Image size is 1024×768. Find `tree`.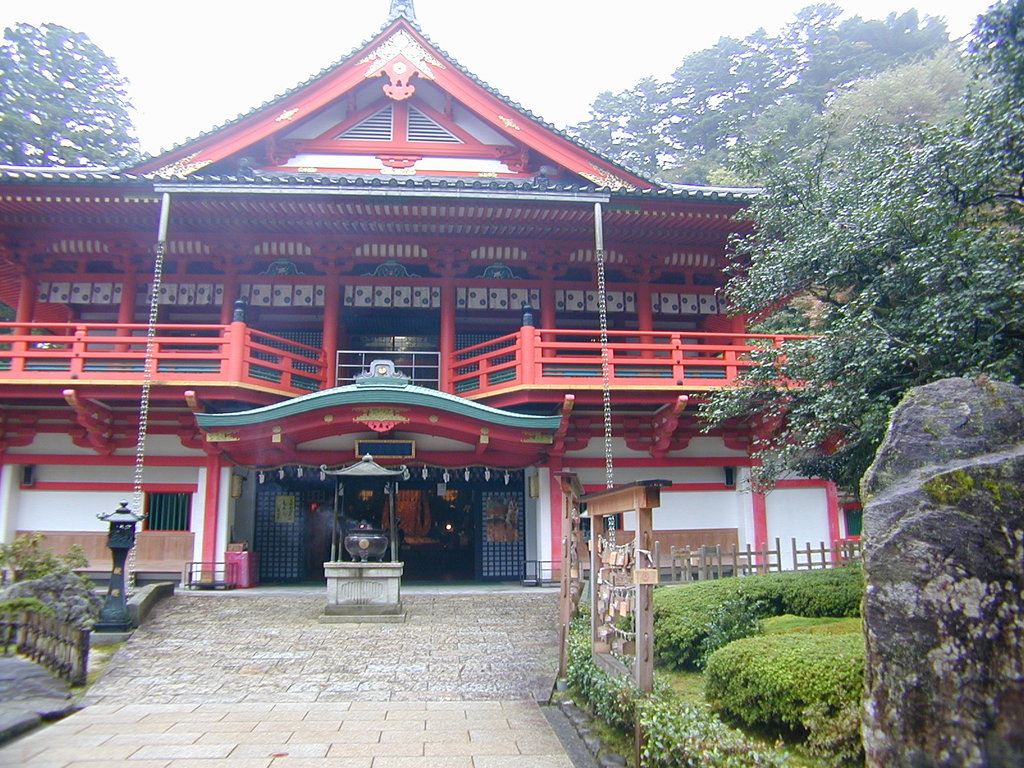
box=[17, 17, 145, 188].
